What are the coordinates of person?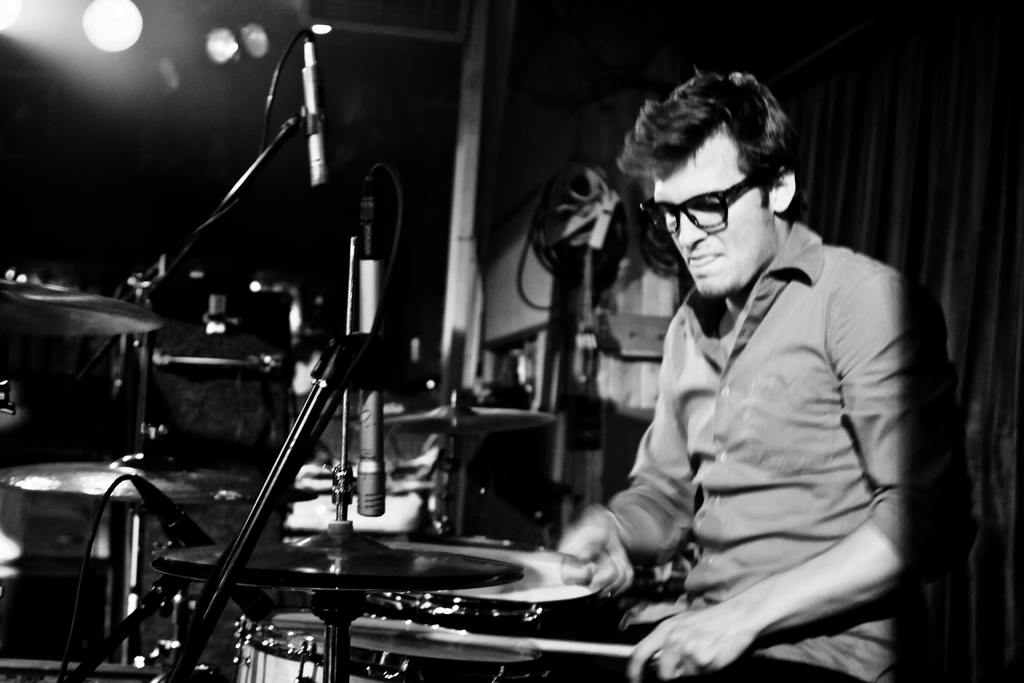
x1=531, y1=67, x2=939, y2=668.
